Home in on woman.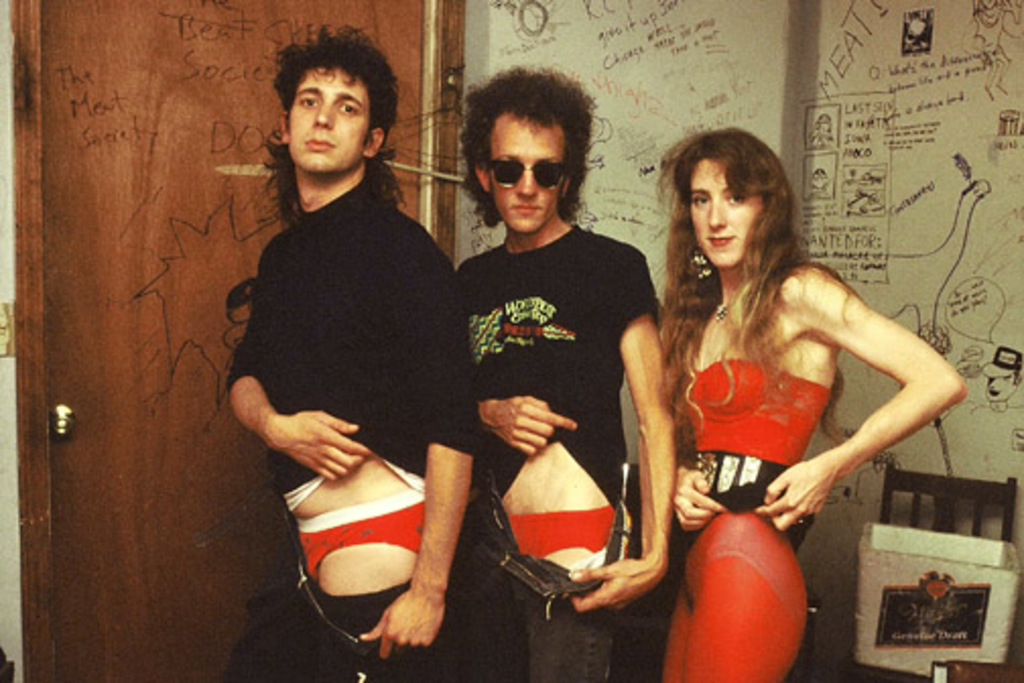
Homed in at 583:130:926:653.
